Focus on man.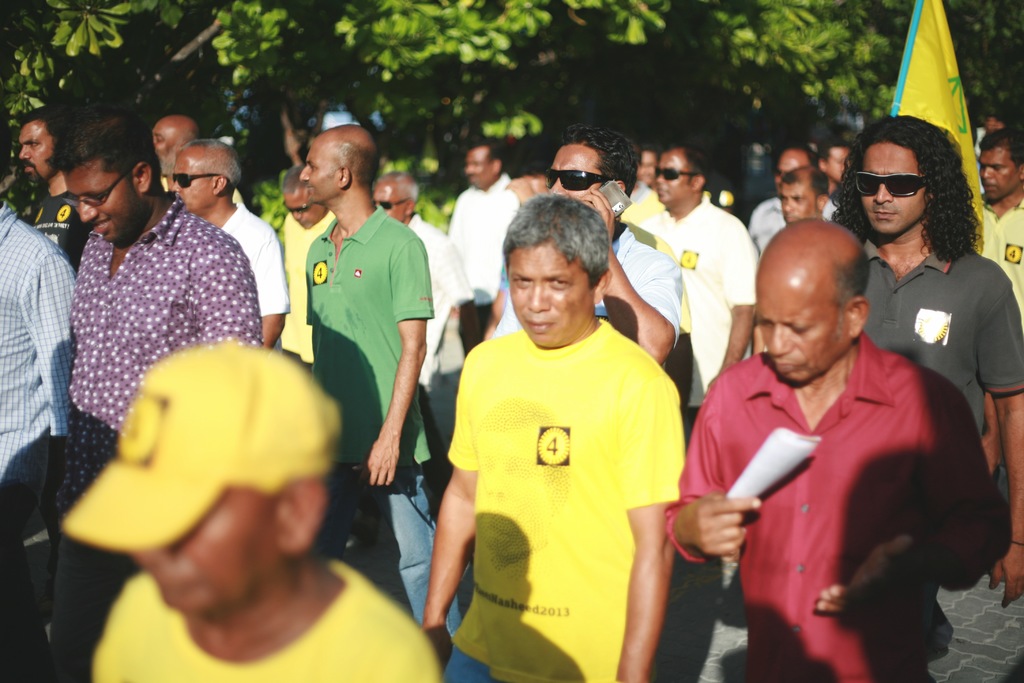
Focused at (832,114,1023,605).
